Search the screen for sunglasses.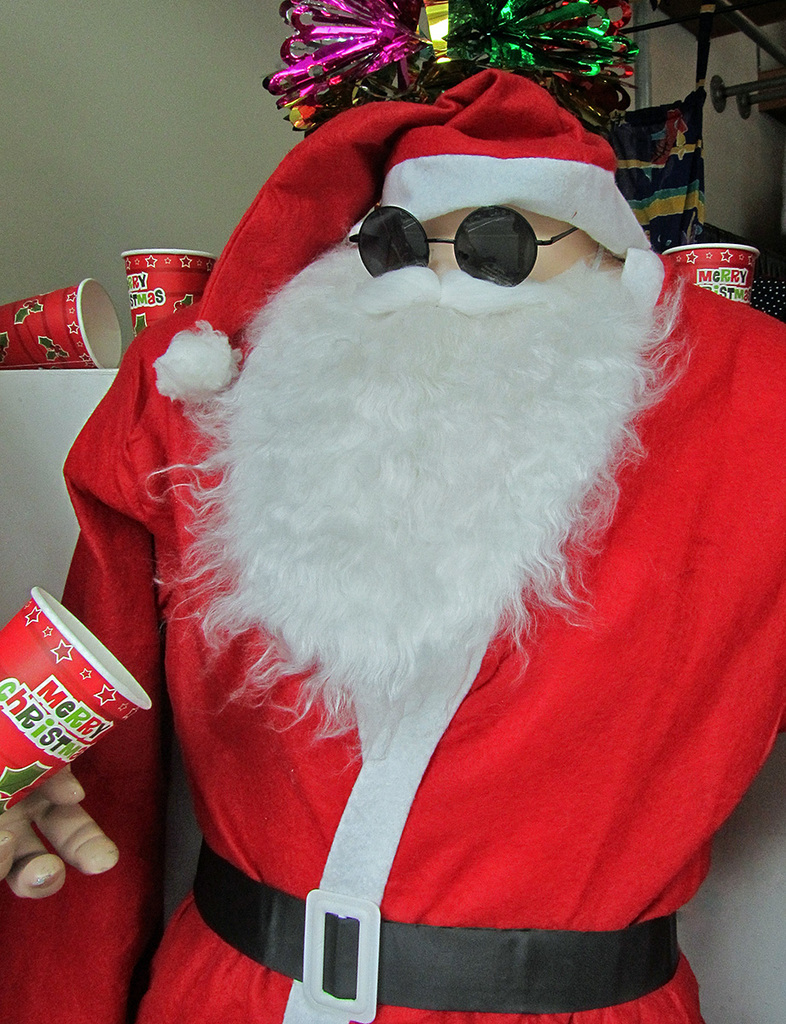
Found at [344,209,576,290].
